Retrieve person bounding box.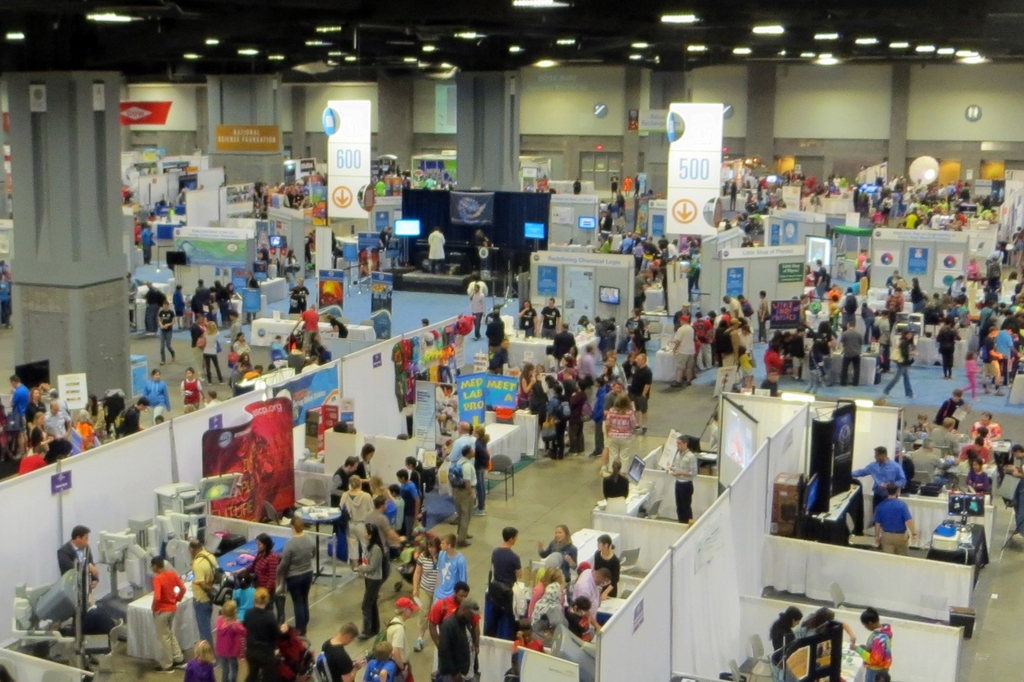
Bounding box: [775, 321, 806, 375].
